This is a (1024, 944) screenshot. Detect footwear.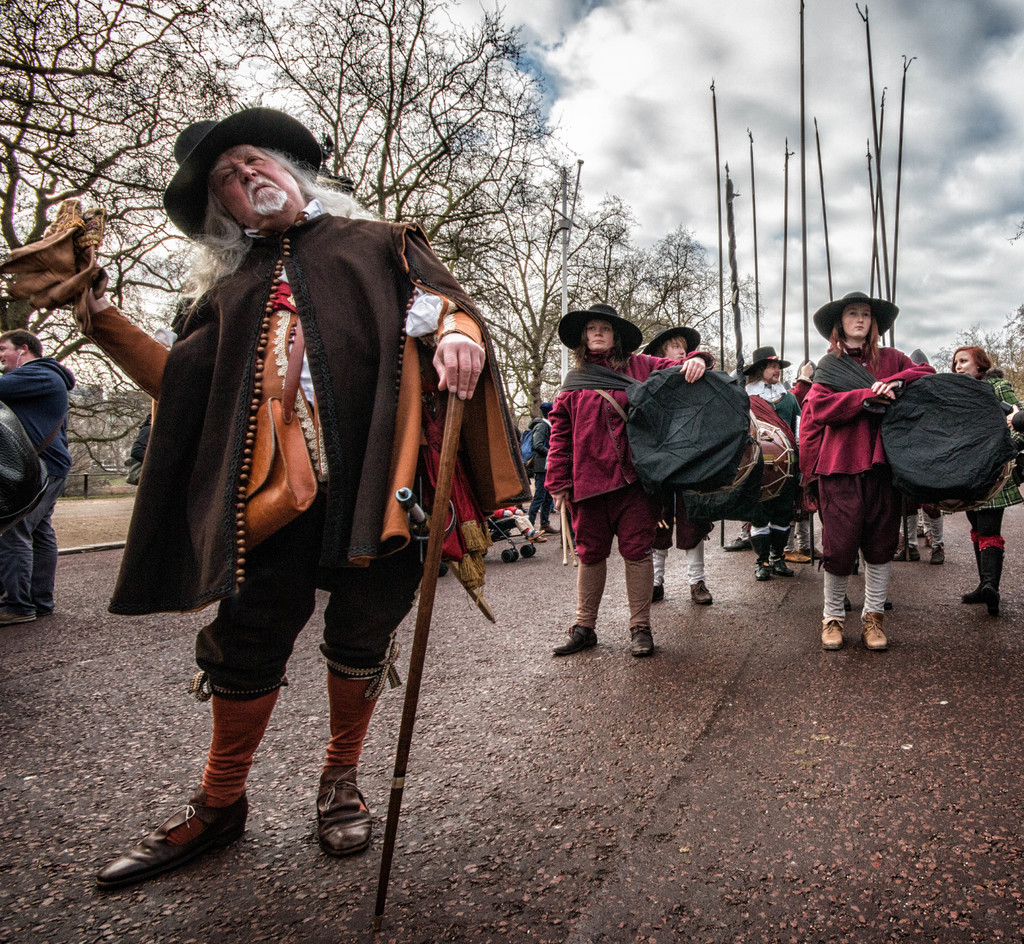
{"x1": 693, "y1": 580, "x2": 712, "y2": 604}.
